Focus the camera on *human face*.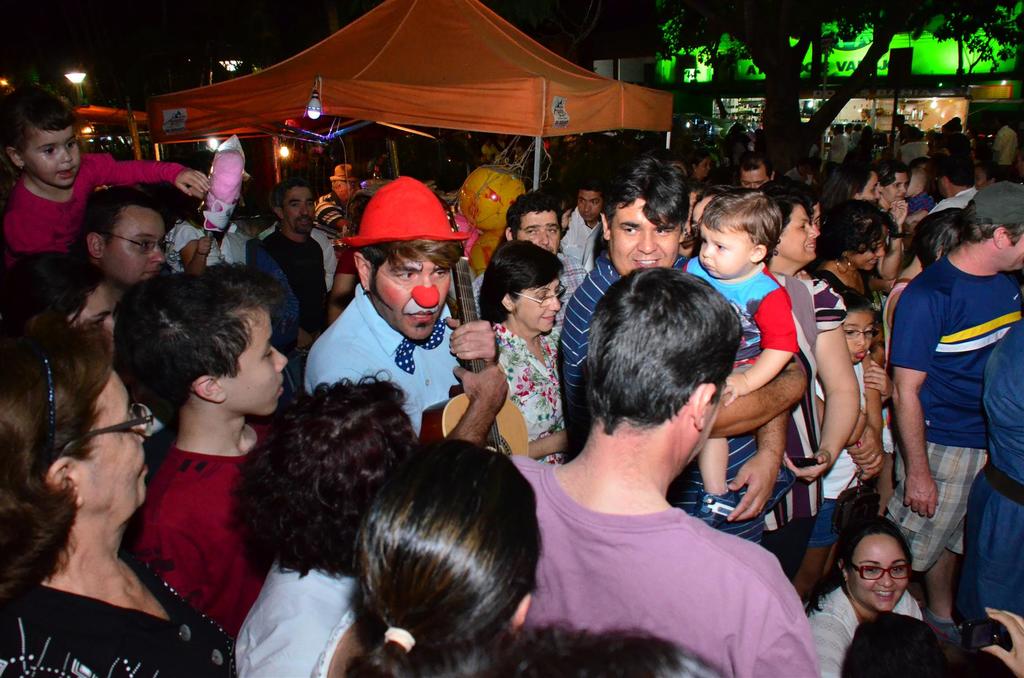
Focus region: bbox=(281, 182, 314, 230).
